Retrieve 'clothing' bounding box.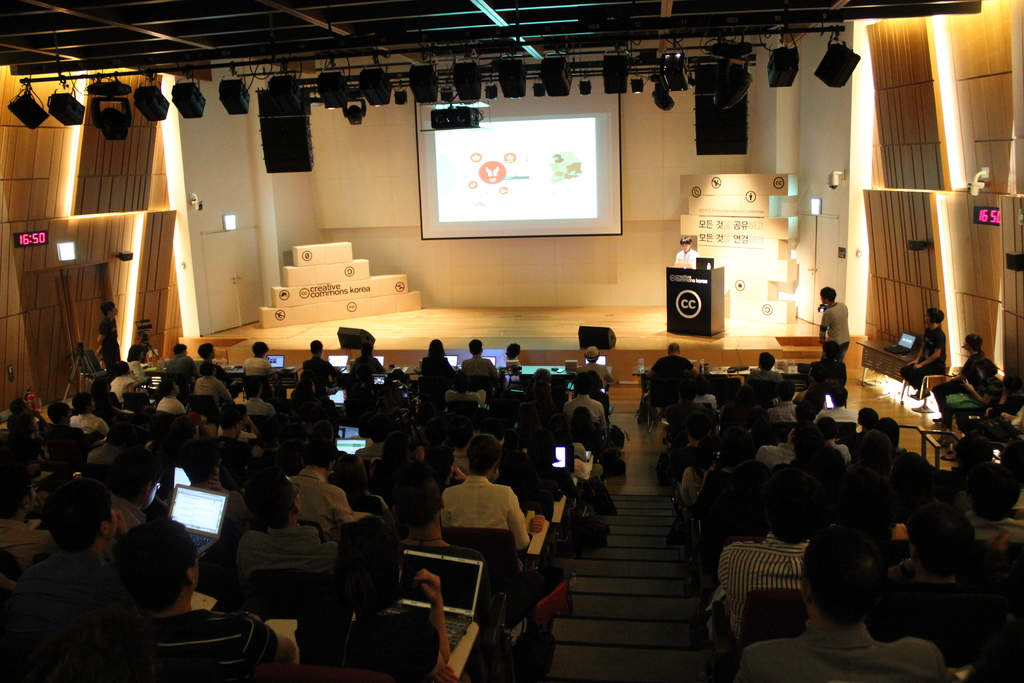
Bounding box: pyautogui.locateOnScreen(908, 323, 942, 380).
